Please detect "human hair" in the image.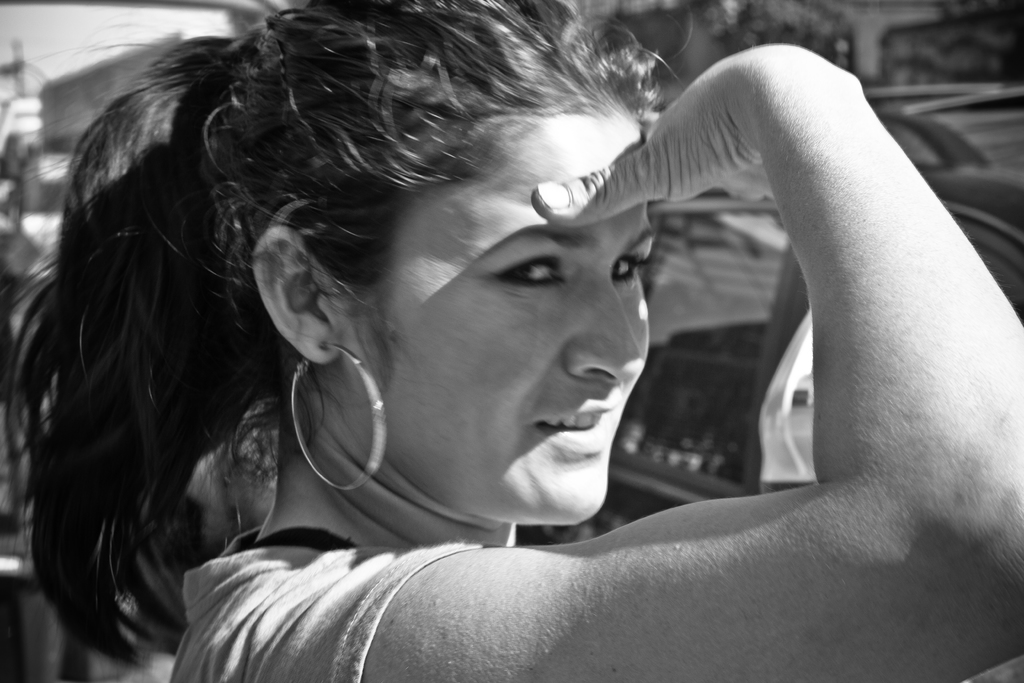
rect(31, 0, 824, 639).
